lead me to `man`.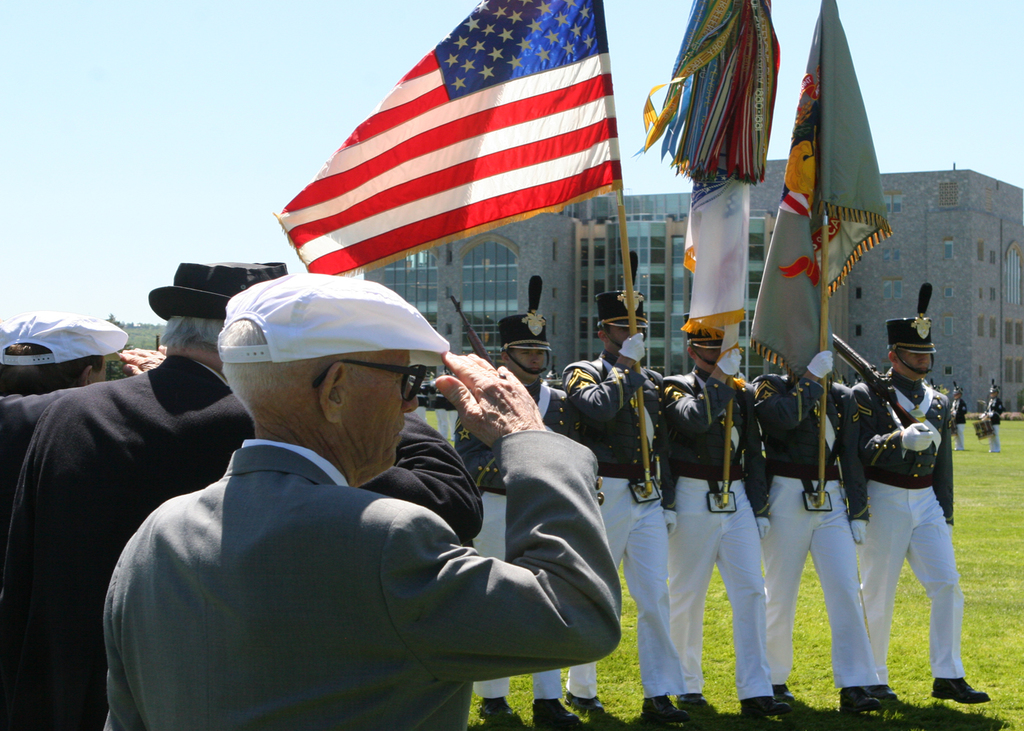
Lead to Rect(750, 345, 882, 718).
